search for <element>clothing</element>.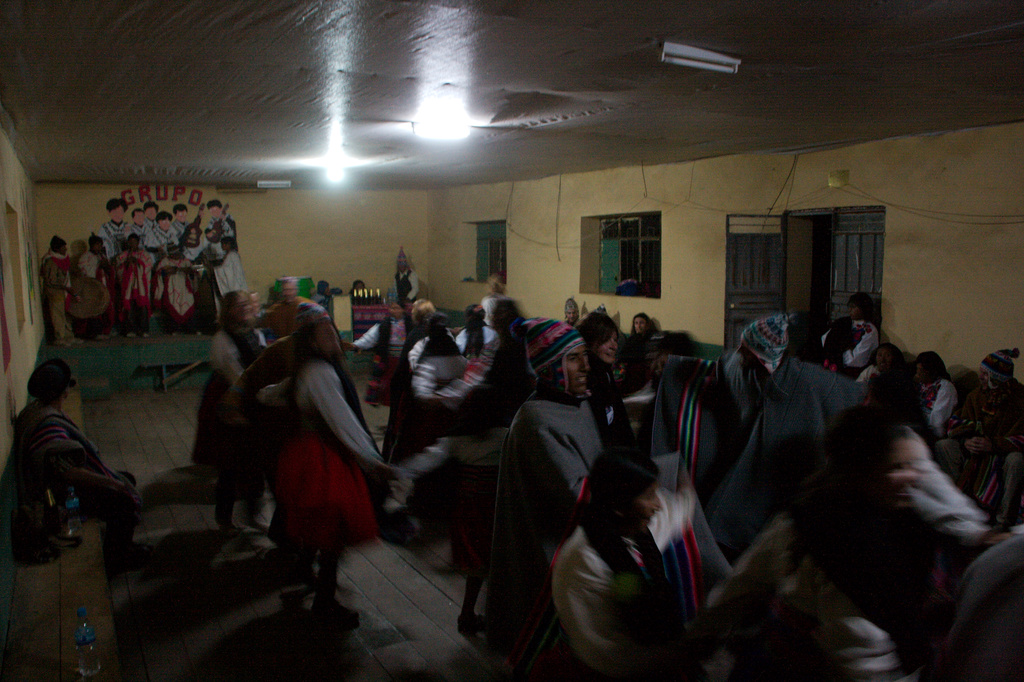
Found at x1=80, y1=245, x2=116, y2=333.
